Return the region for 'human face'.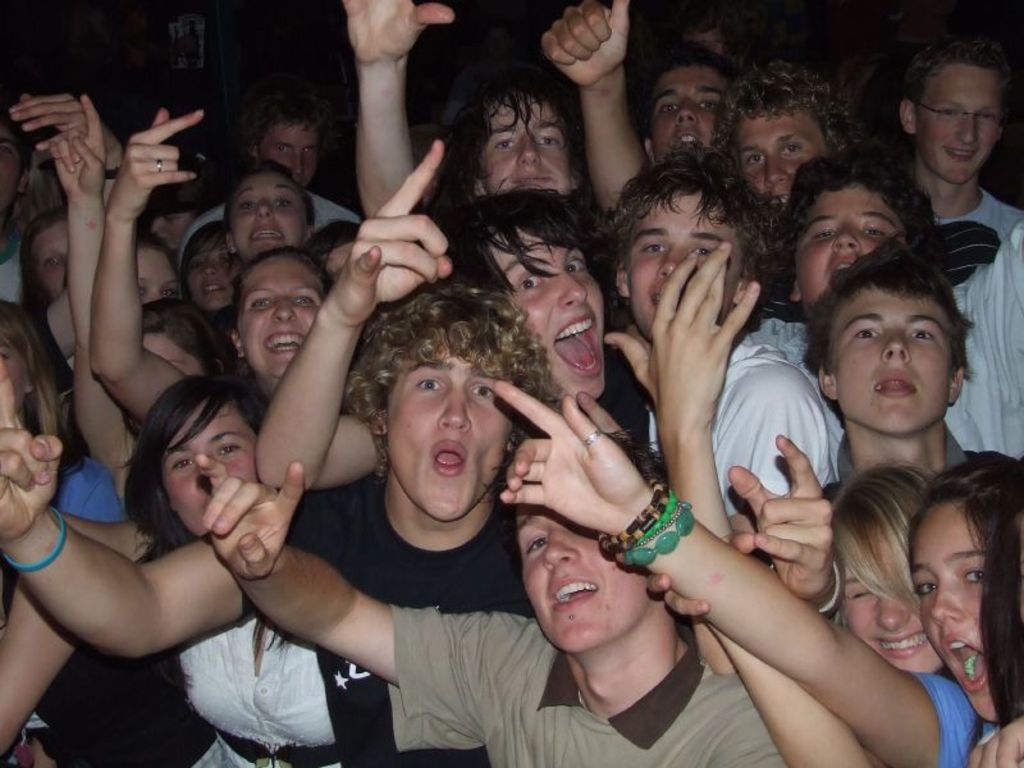
select_region(140, 246, 175, 305).
